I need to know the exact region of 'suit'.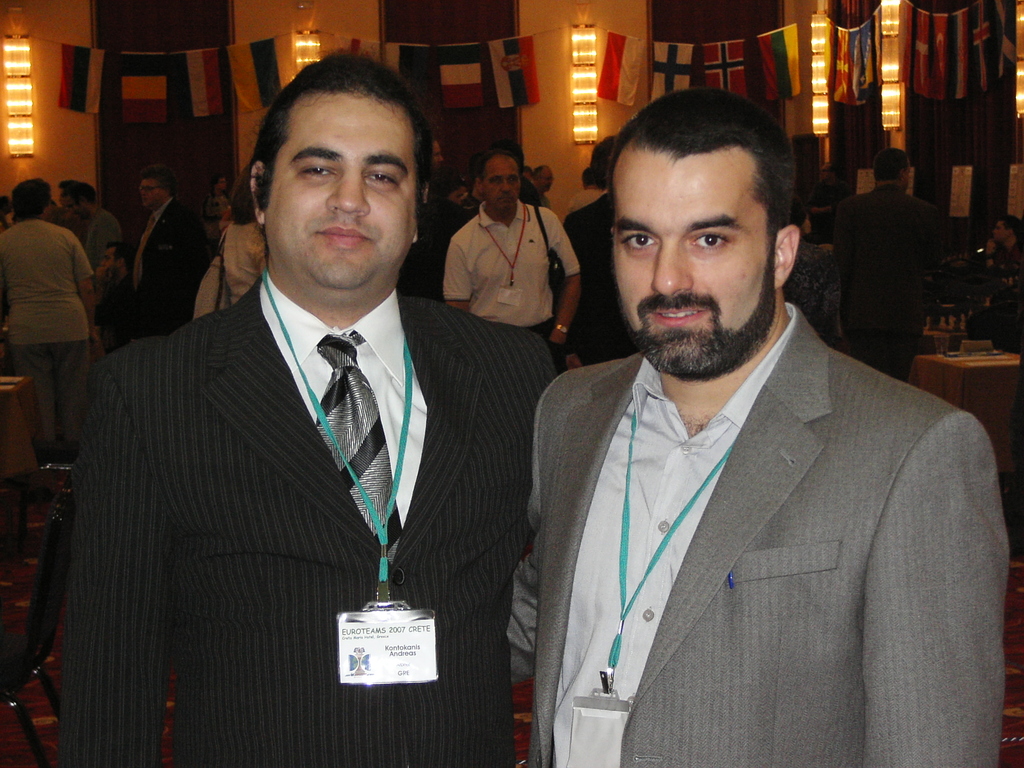
Region: <bbox>127, 196, 211, 335</bbox>.
